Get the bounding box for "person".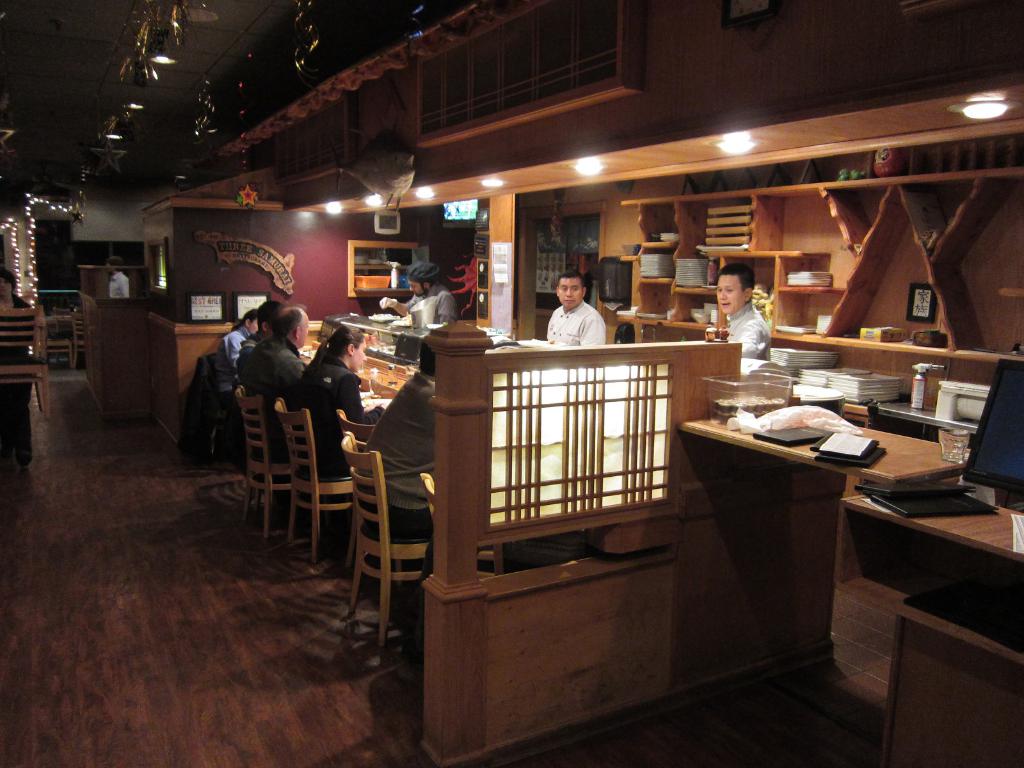
(360, 335, 433, 536).
